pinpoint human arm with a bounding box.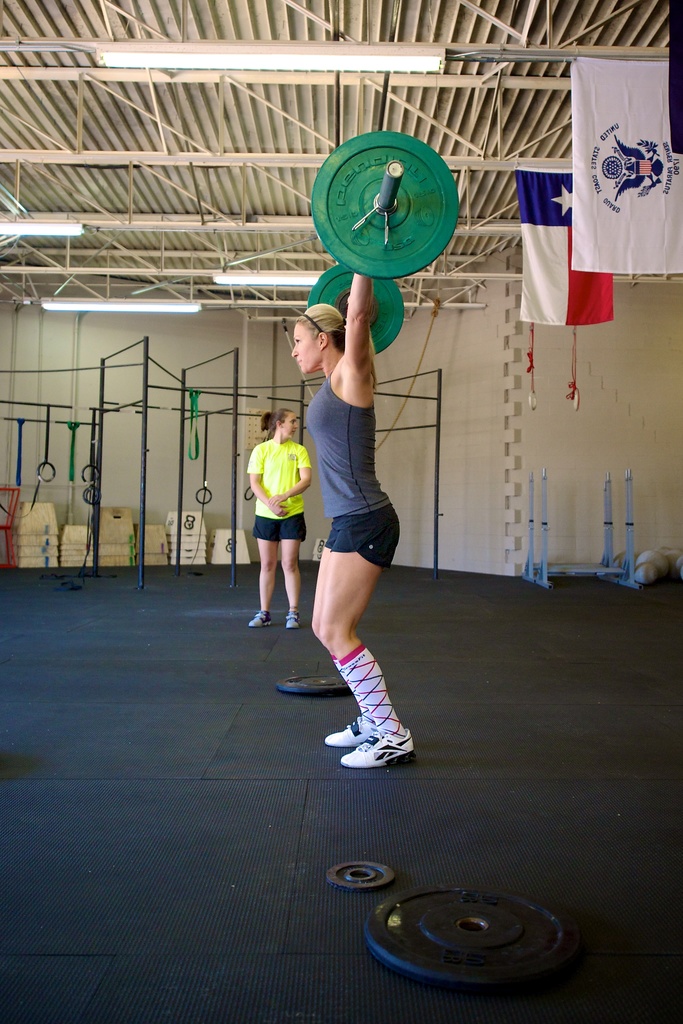
box(328, 278, 393, 418).
